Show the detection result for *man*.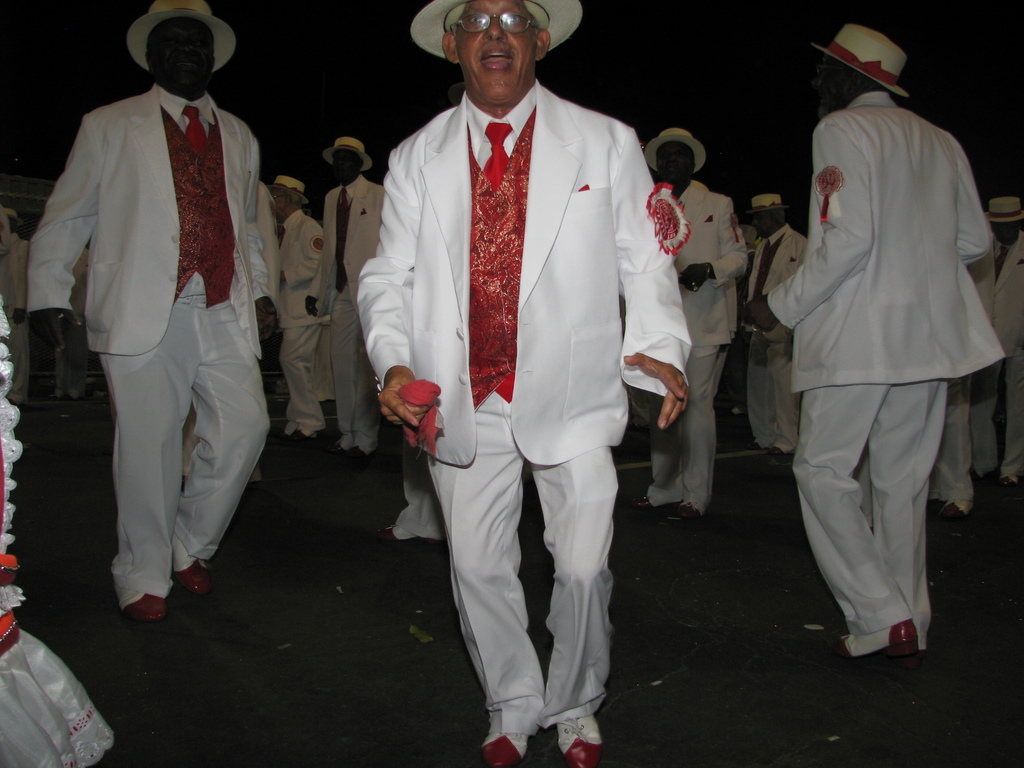
Rect(993, 190, 1023, 495).
